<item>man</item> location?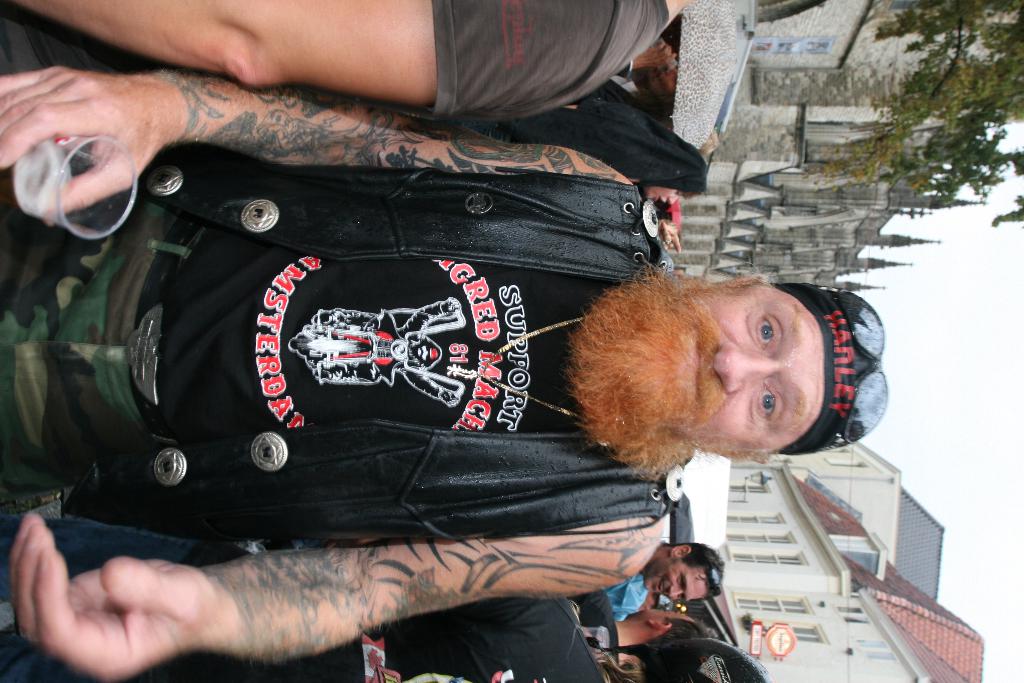
587 36 676 123
